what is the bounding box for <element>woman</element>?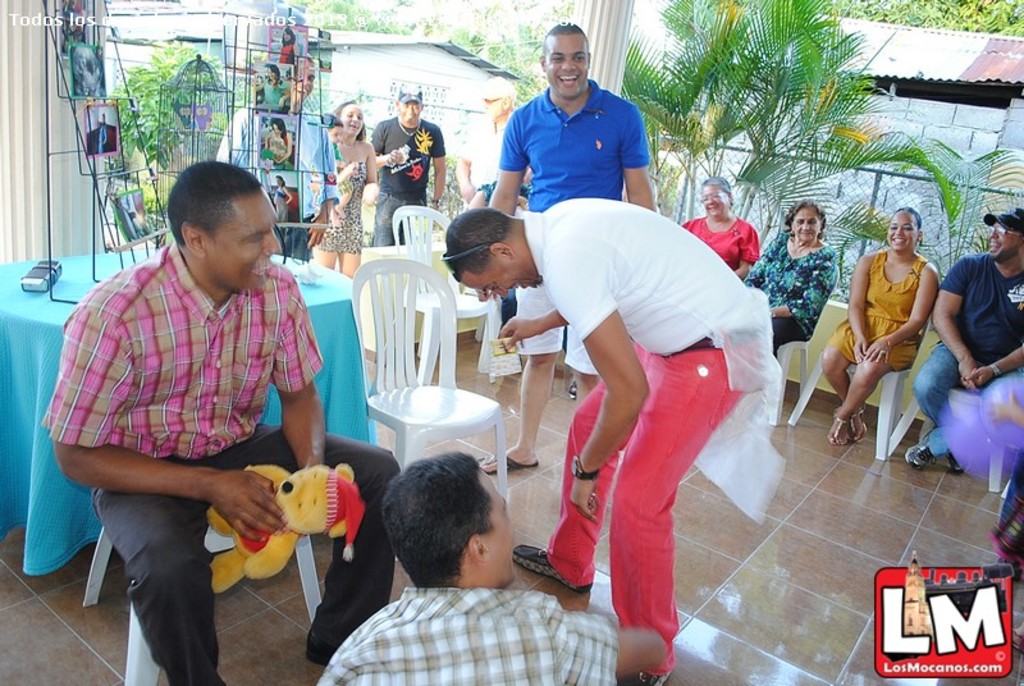
crop(310, 90, 379, 279).
